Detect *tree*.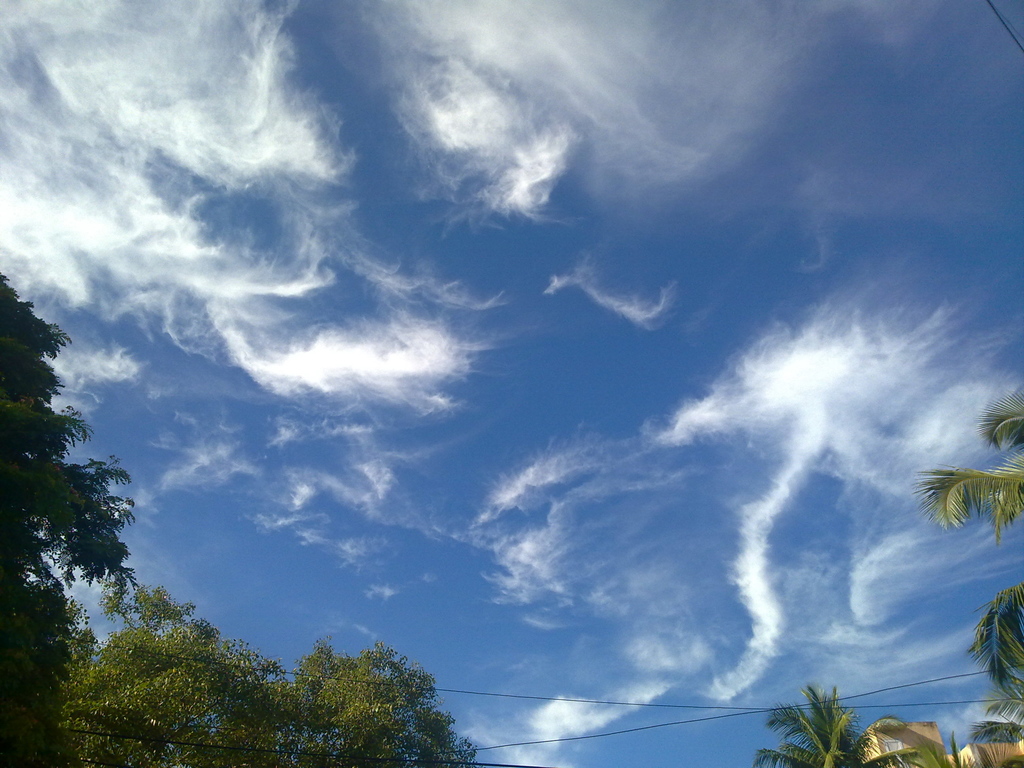
Detected at box=[964, 586, 1023, 746].
